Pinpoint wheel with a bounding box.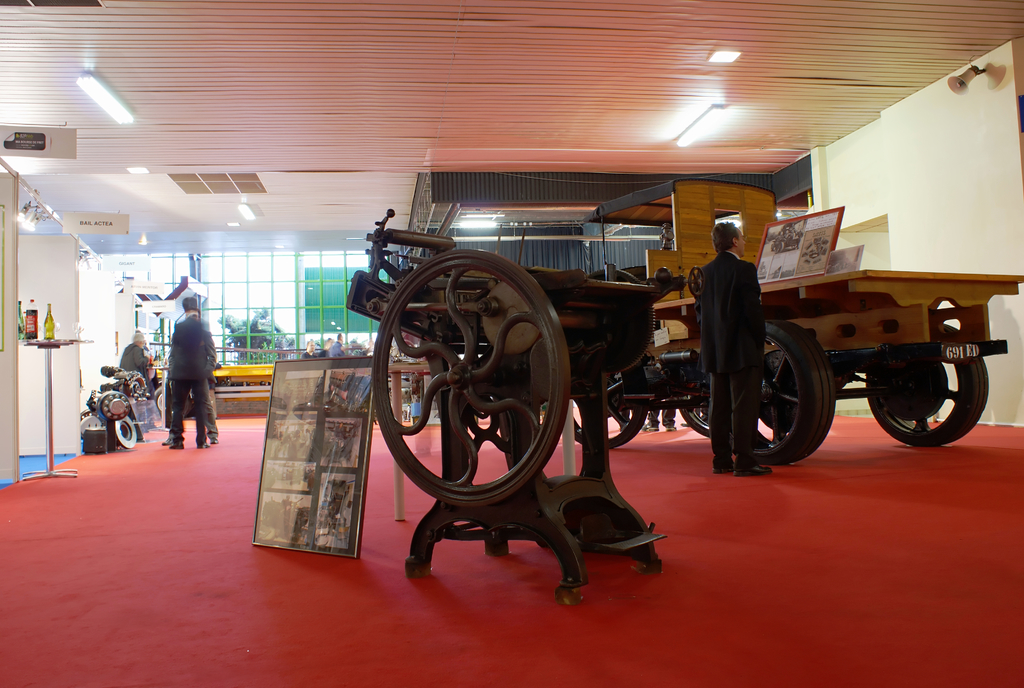
pyautogui.locateOnScreen(109, 420, 140, 452).
